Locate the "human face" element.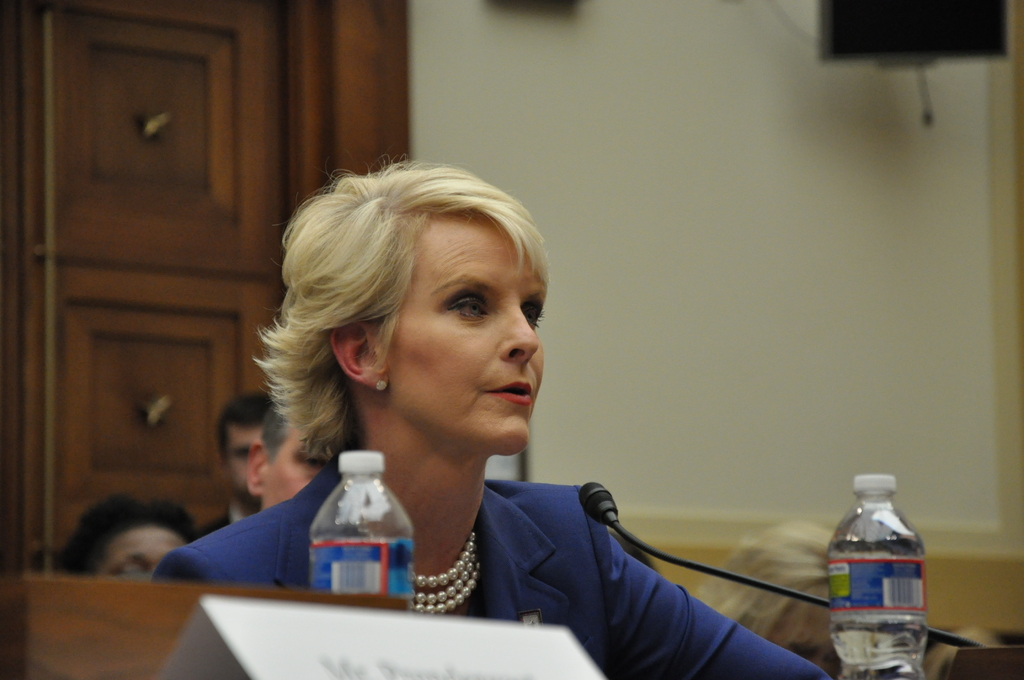
Element bbox: [226, 423, 269, 511].
